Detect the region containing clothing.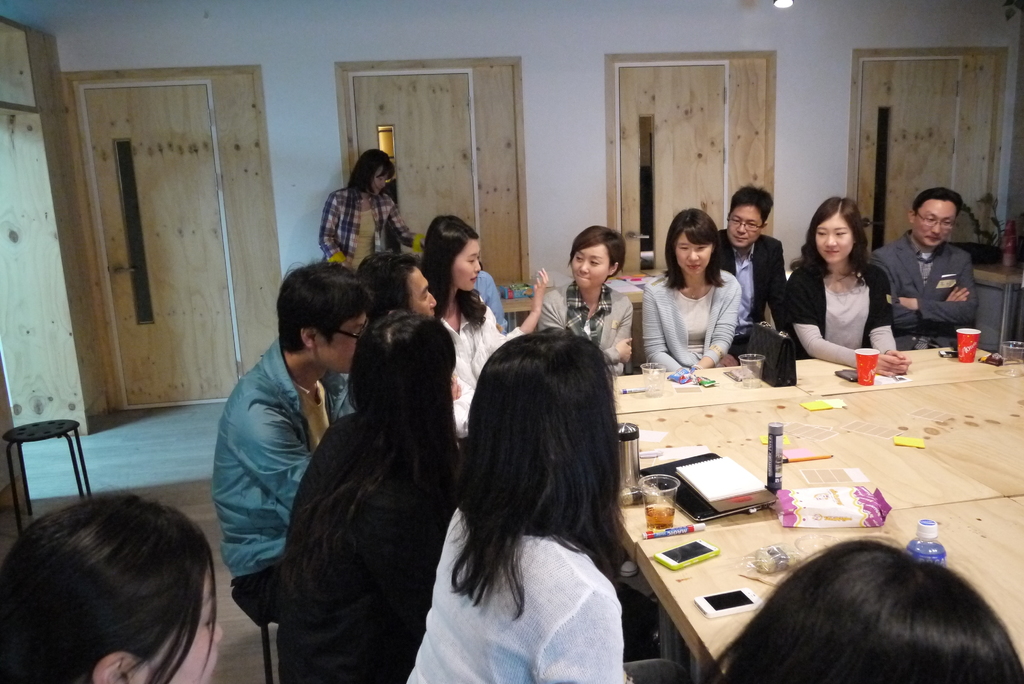
(785,263,897,365).
